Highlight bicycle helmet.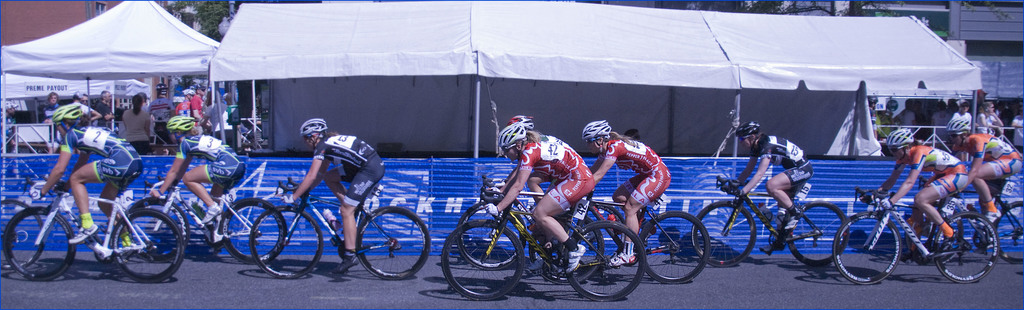
Highlighted region: 162:117:191:136.
